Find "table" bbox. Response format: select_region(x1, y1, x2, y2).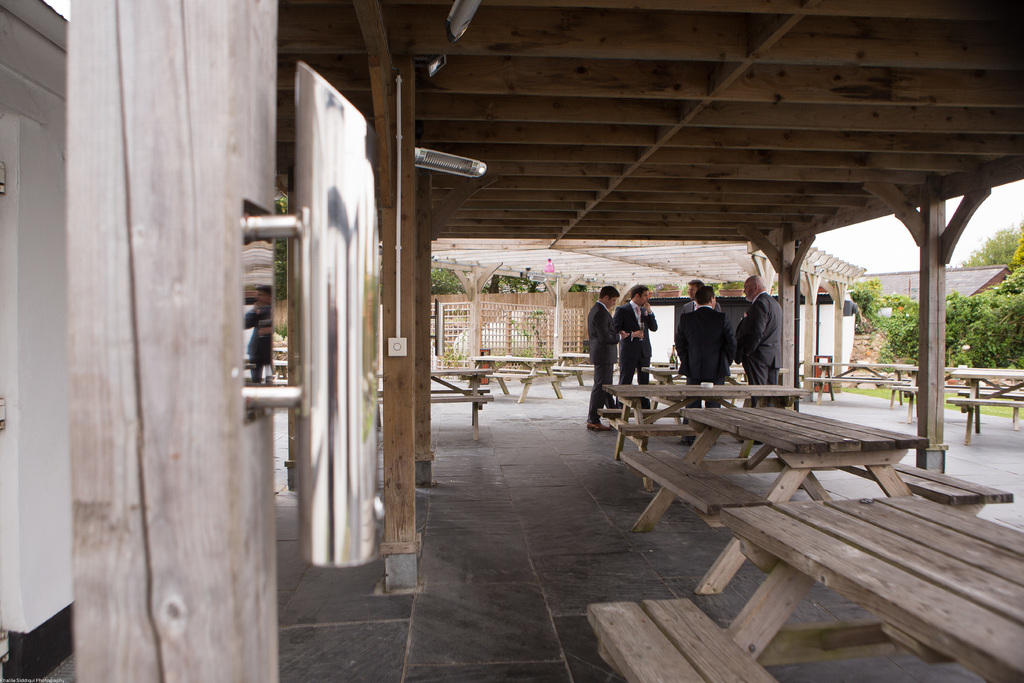
select_region(371, 368, 497, 438).
